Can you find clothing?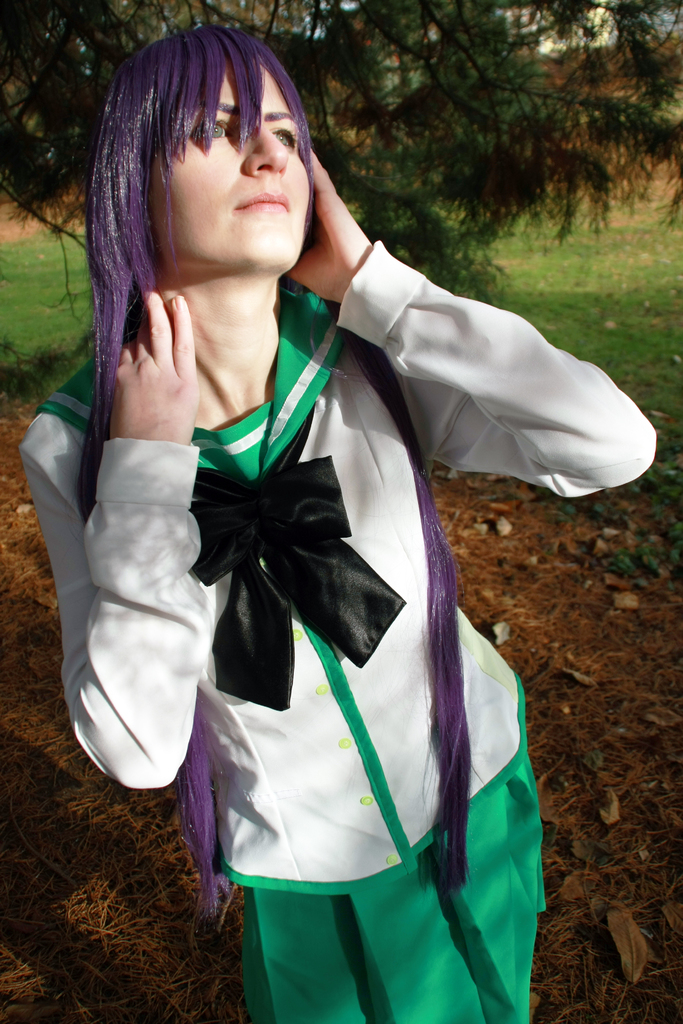
Yes, bounding box: x1=223 y1=678 x2=552 y2=1023.
